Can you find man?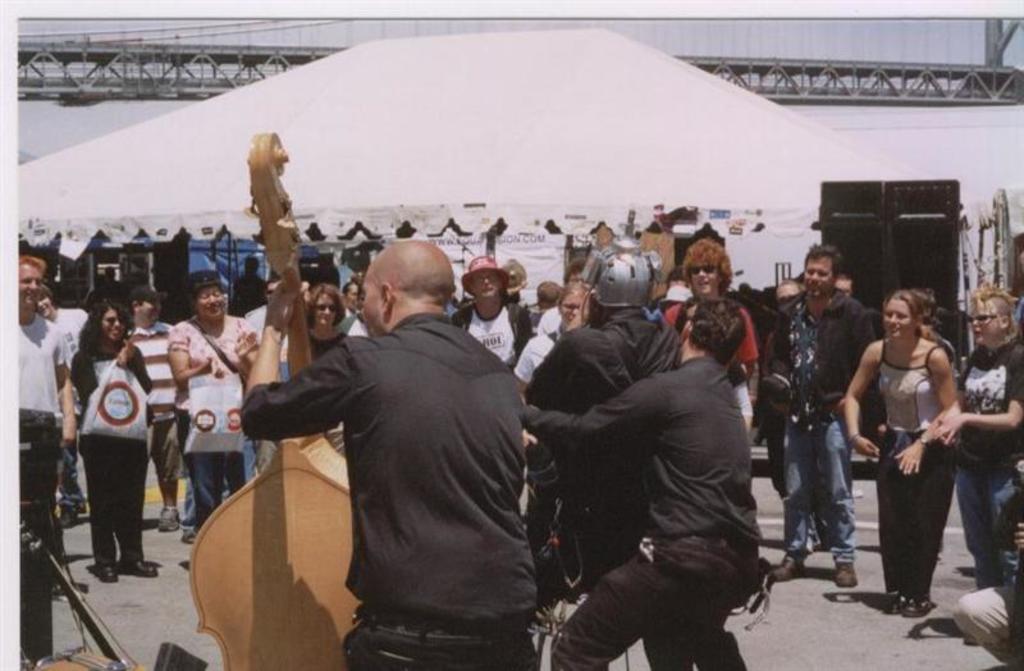
Yes, bounding box: {"left": 662, "top": 237, "right": 764, "bottom": 432}.
